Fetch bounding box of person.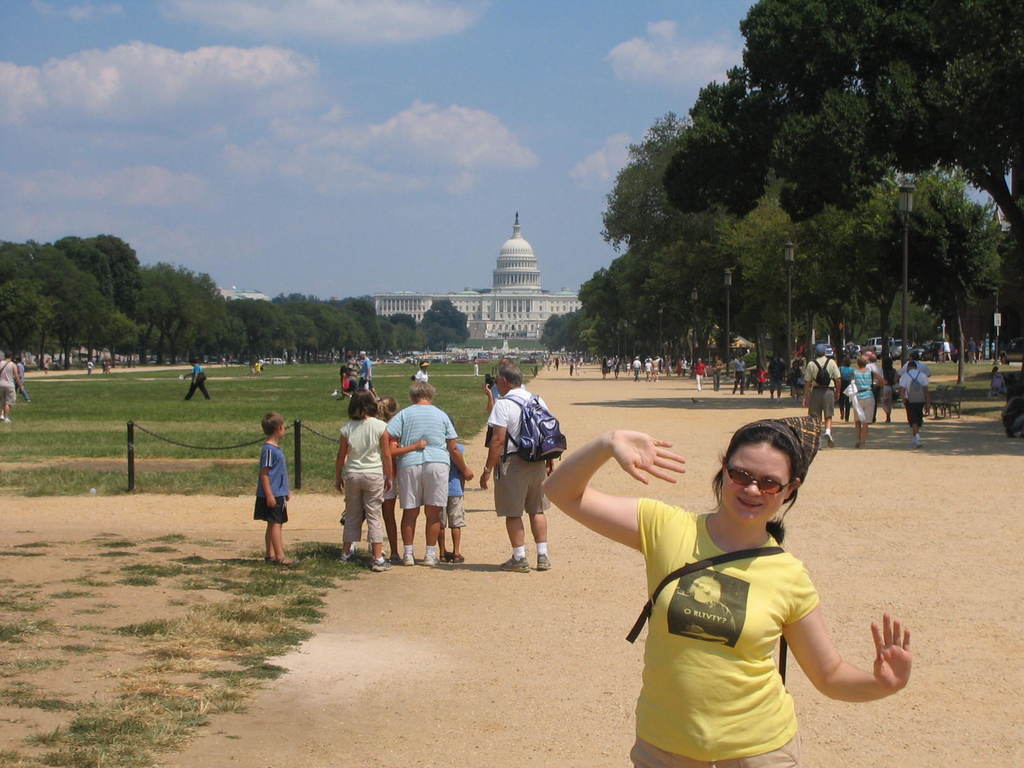
Bbox: [348, 357, 360, 387].
